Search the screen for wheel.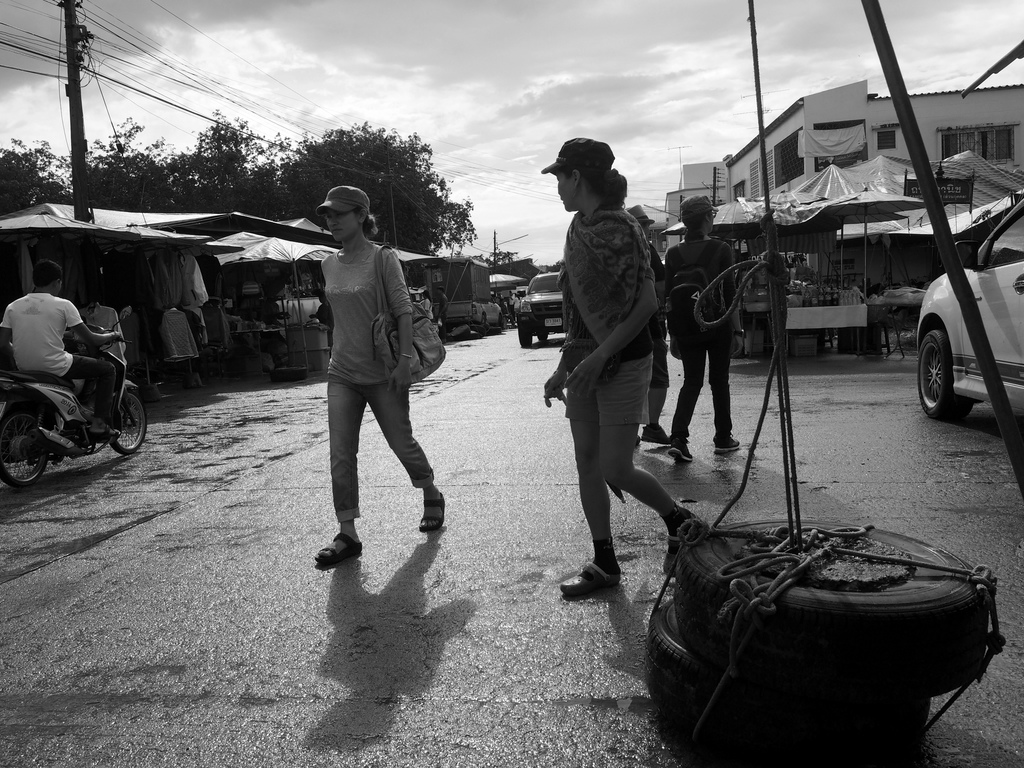
Found at rect(0, 412, 45, 482).
